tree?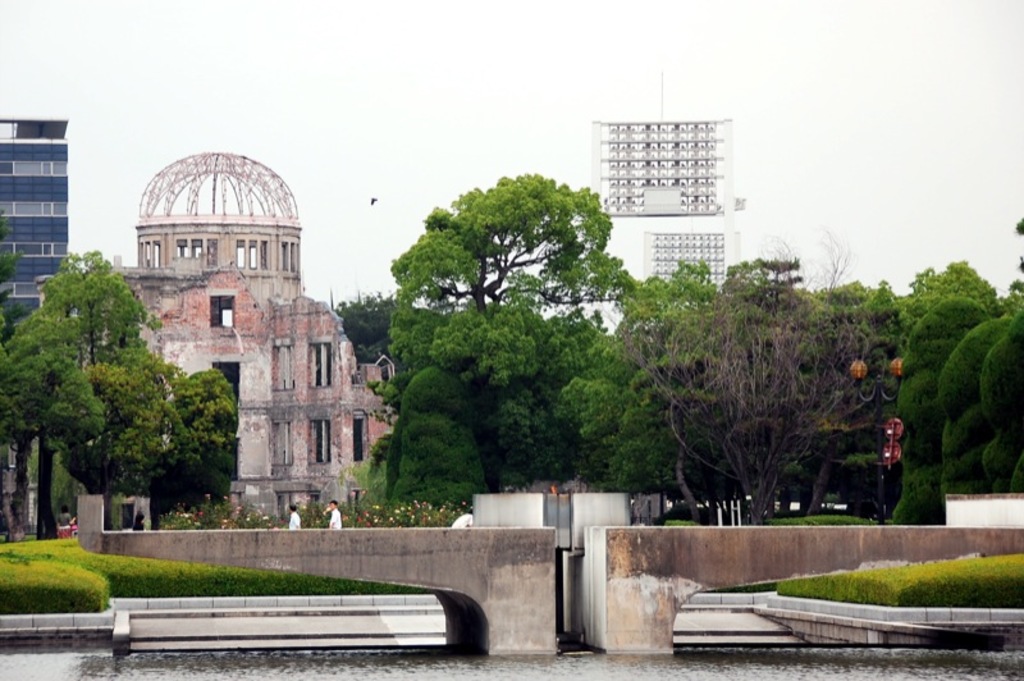
detection(74, 347, 252, 543)
